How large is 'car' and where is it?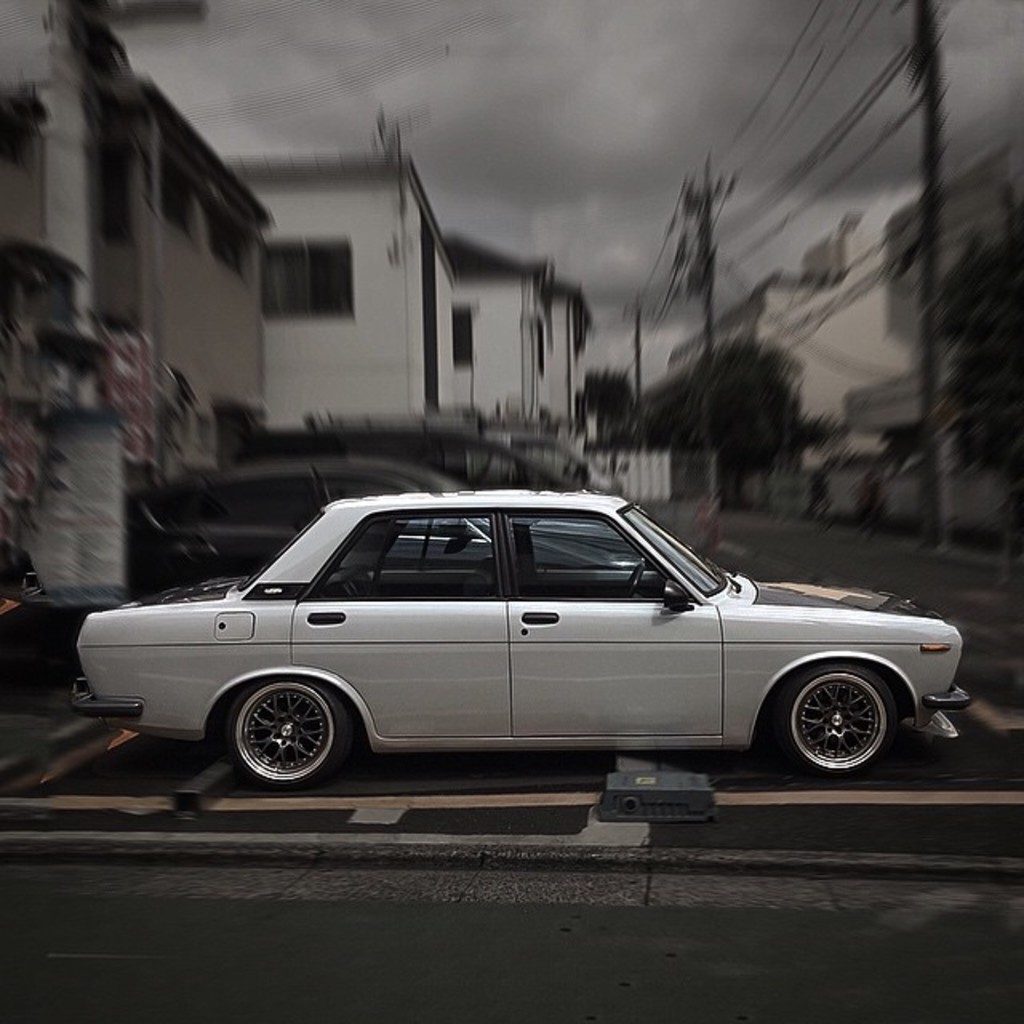
Bounding box: pyautogui.locateOnScreen(234, 421, 589, 493).
